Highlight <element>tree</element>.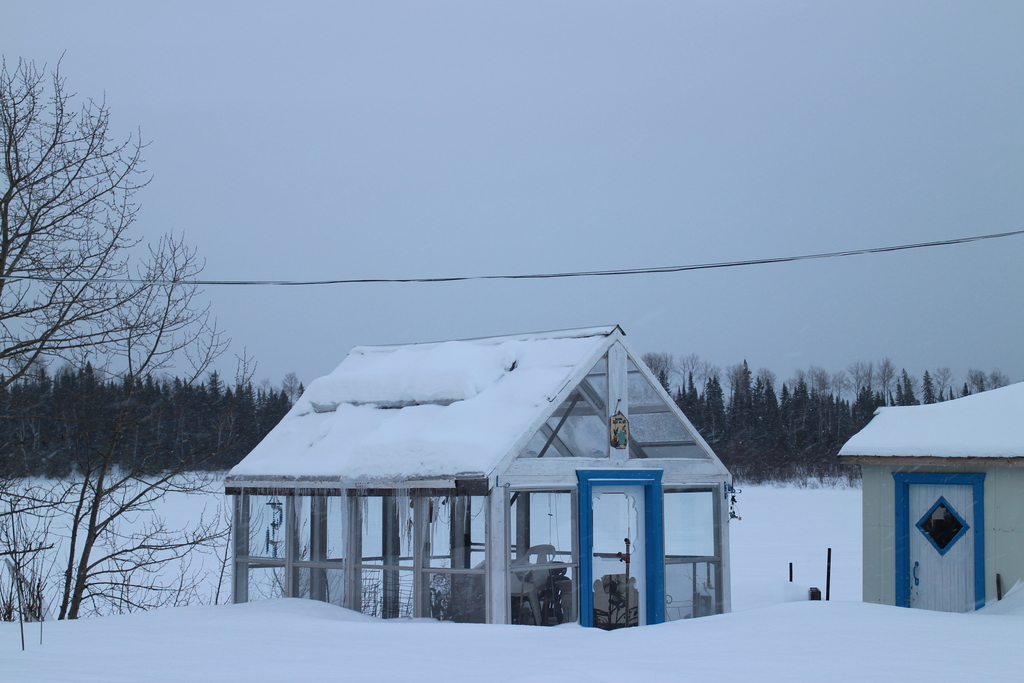
Highlighted region: [x1=671, y1=375, x2=711, y2=448].
